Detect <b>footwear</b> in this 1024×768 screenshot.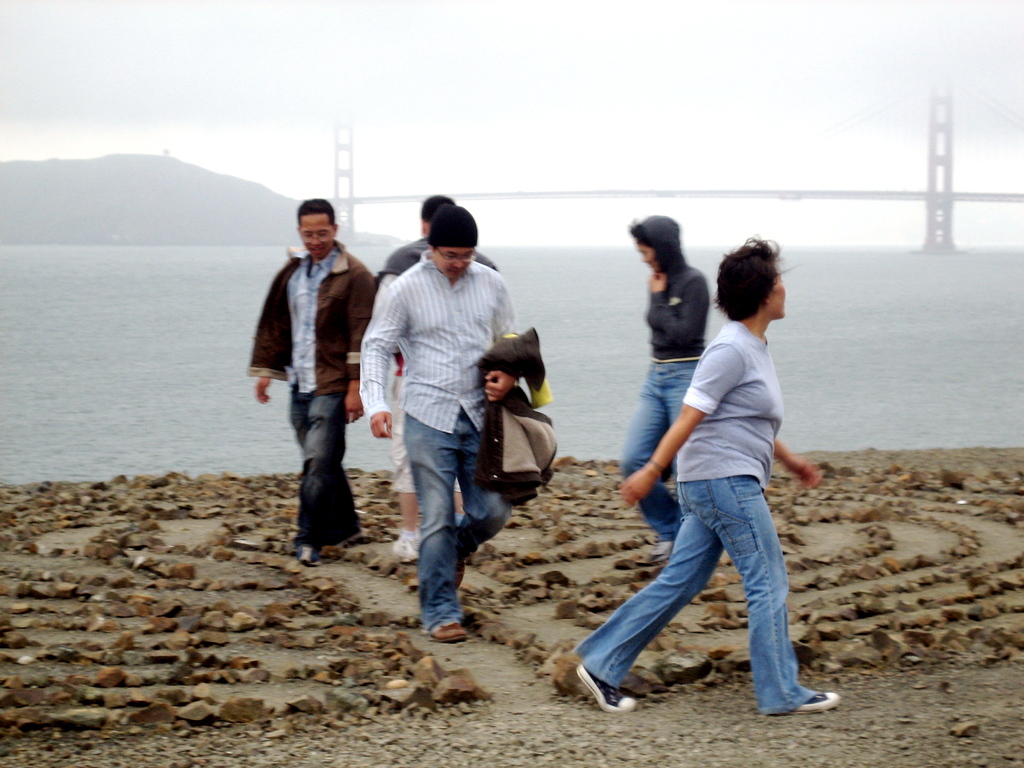
Detection: (575,665,637,714).
